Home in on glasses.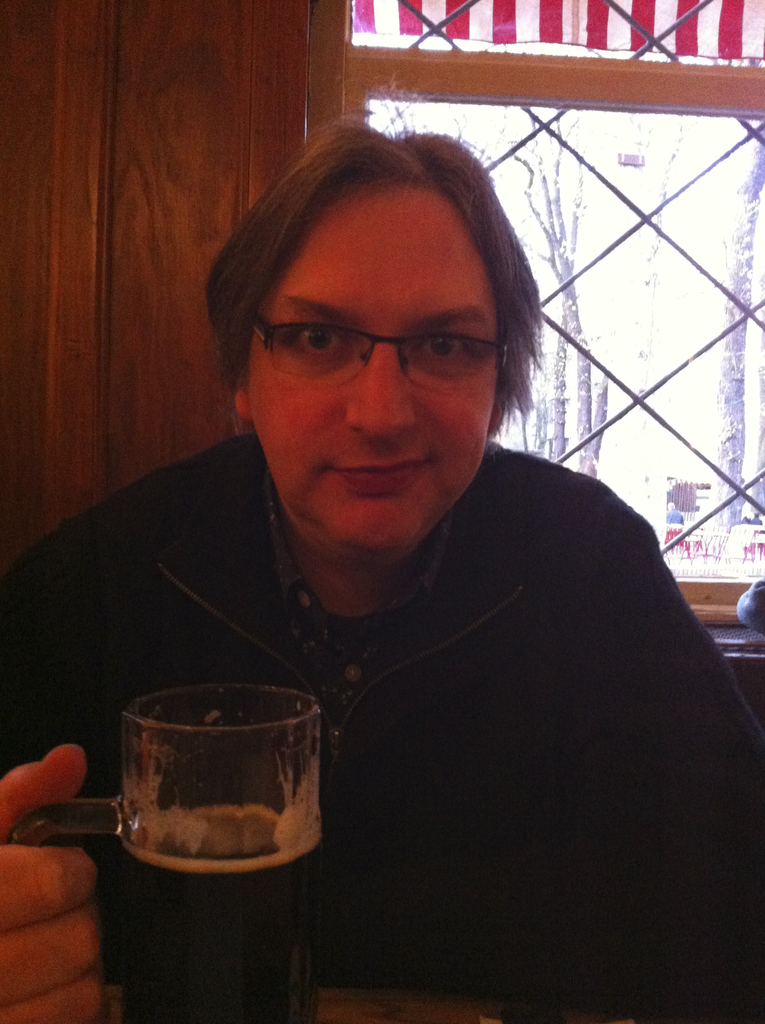
Homed in at x1=245 y1=304 x2=515 y2=384.
